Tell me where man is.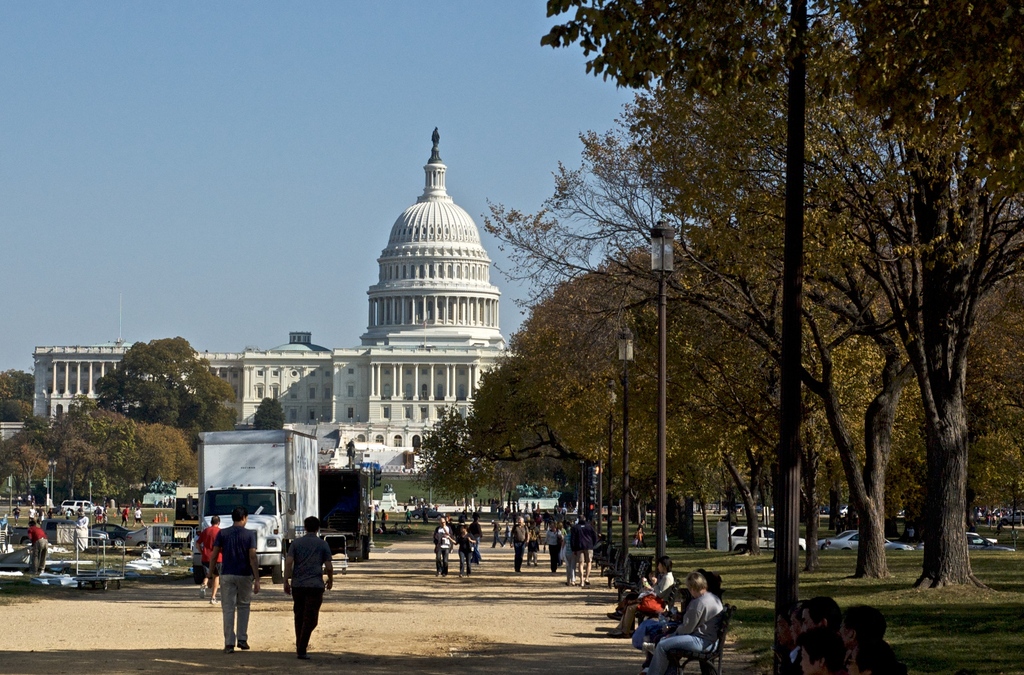
man is at (left=508, top=517, right=532, bottom=575).
